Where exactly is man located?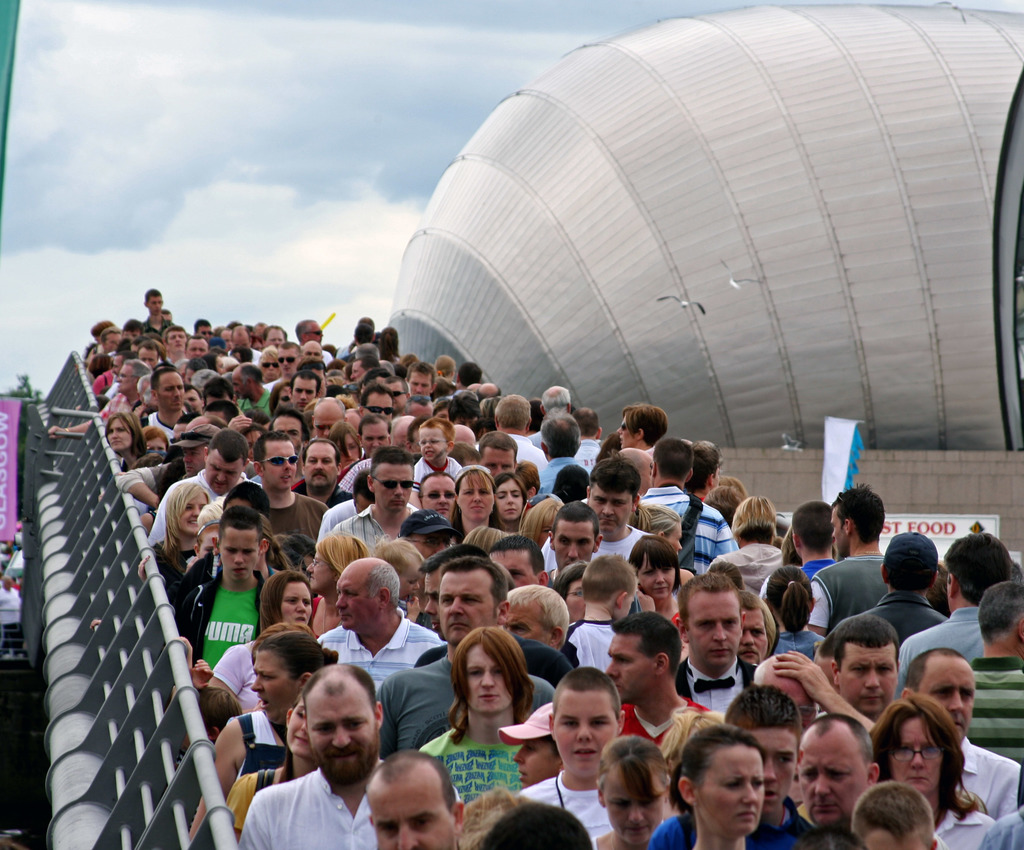
Its bounding box is 170:512:284:687.
